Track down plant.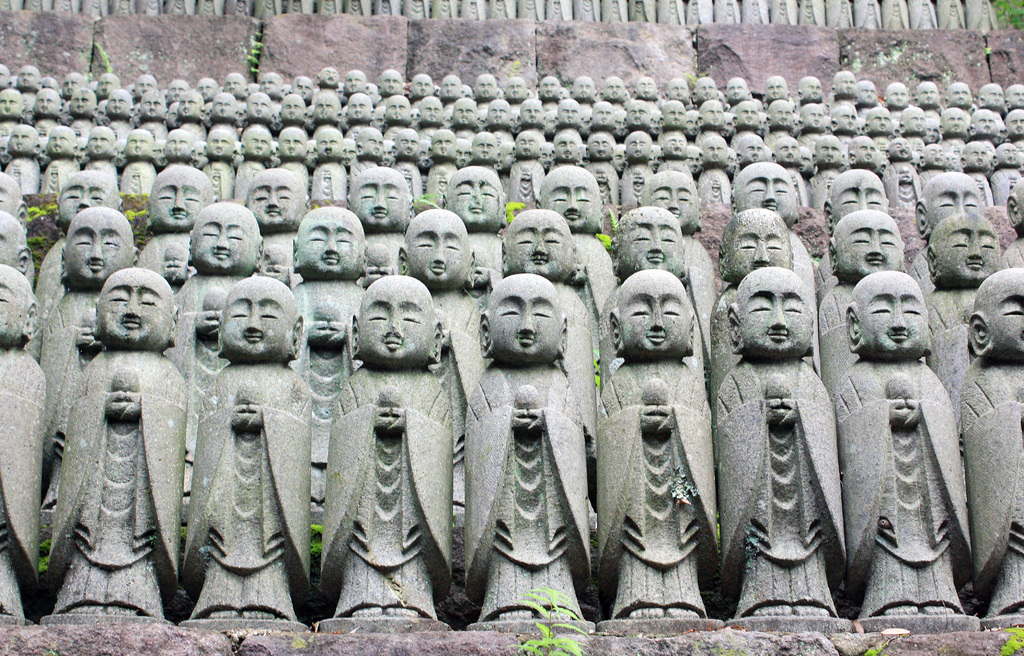
Tracked to <box>91,48,121,79</box>.
